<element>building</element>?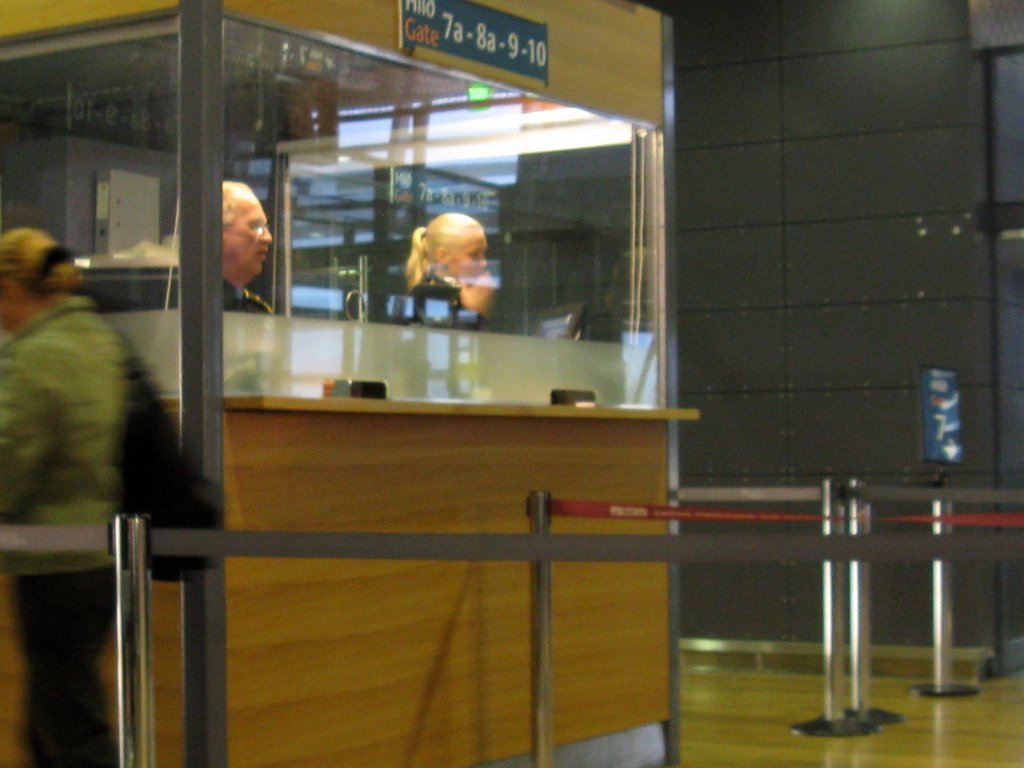
<bbox>3, 0, 1021, 767</bbox>
